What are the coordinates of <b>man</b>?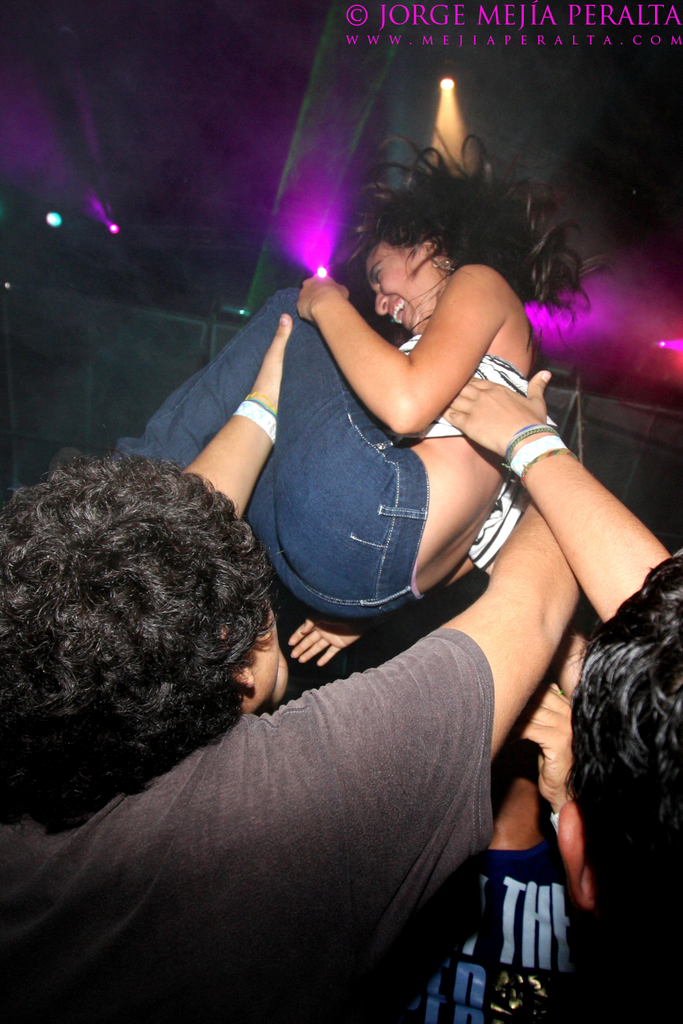
box(17, 287, 638, 1004).
